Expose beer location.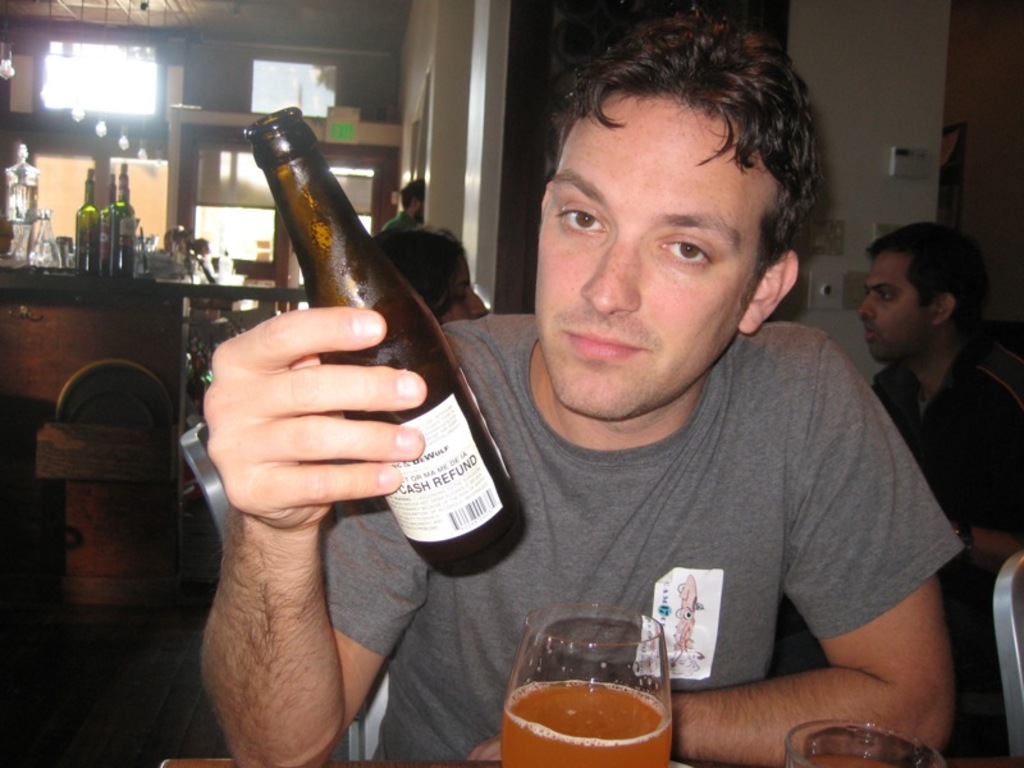
Exposed at Rect(241, 102, 525, 575).
